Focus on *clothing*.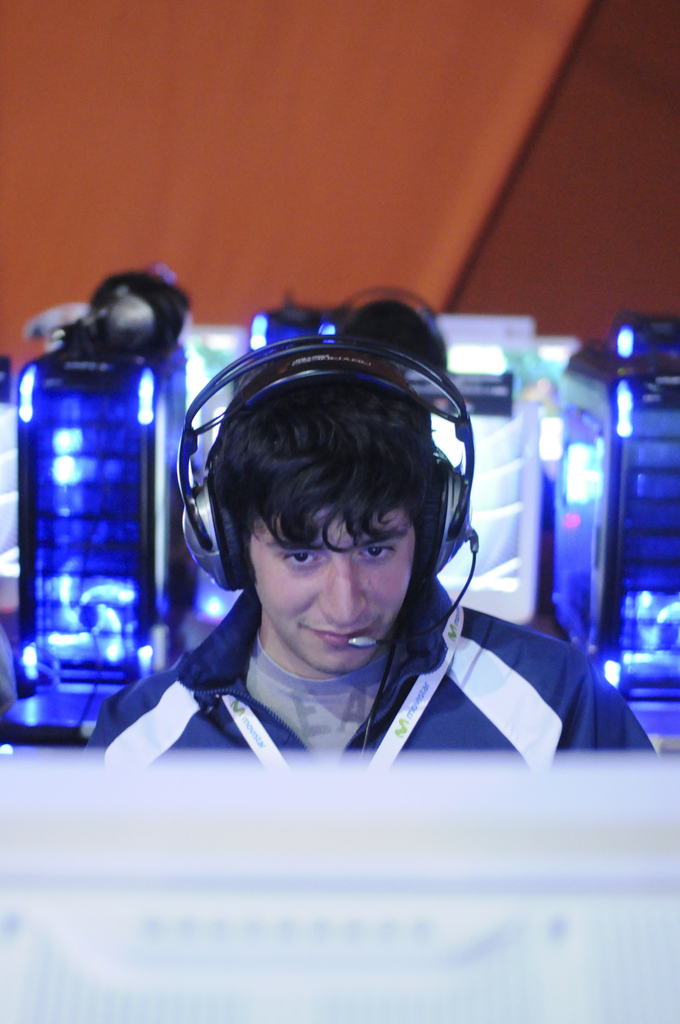
Focused at bbox(95, 575, 648, 747).
